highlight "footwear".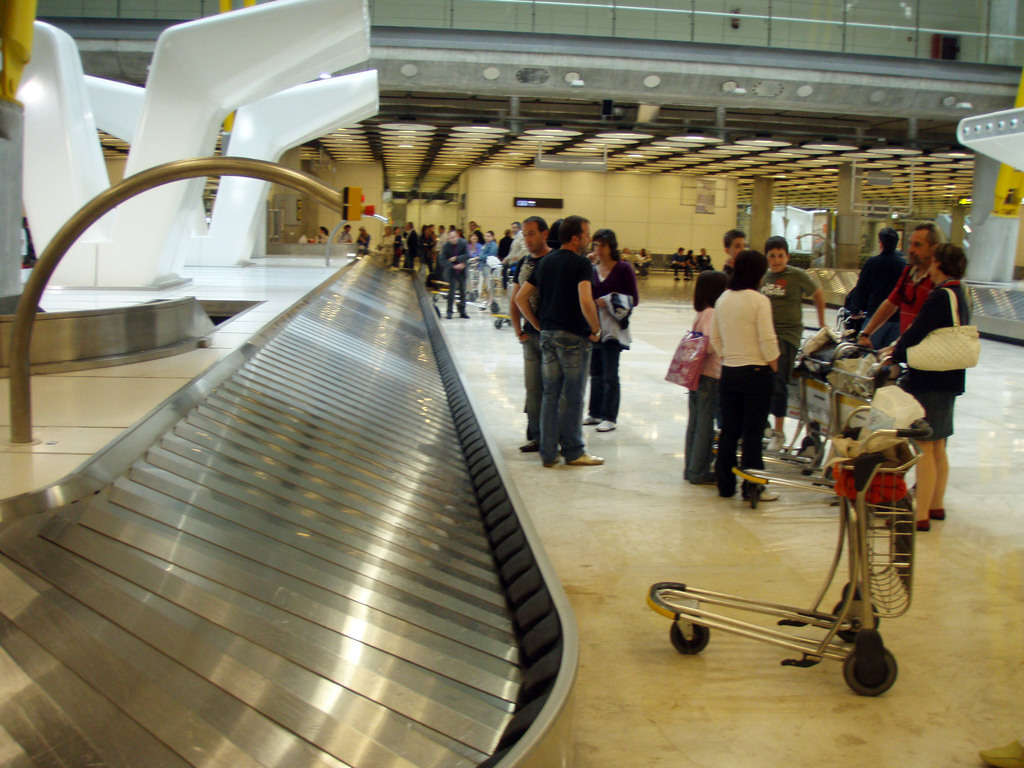
Highlighted region: [x1=749, y1=487, x2=780, y2=506].
